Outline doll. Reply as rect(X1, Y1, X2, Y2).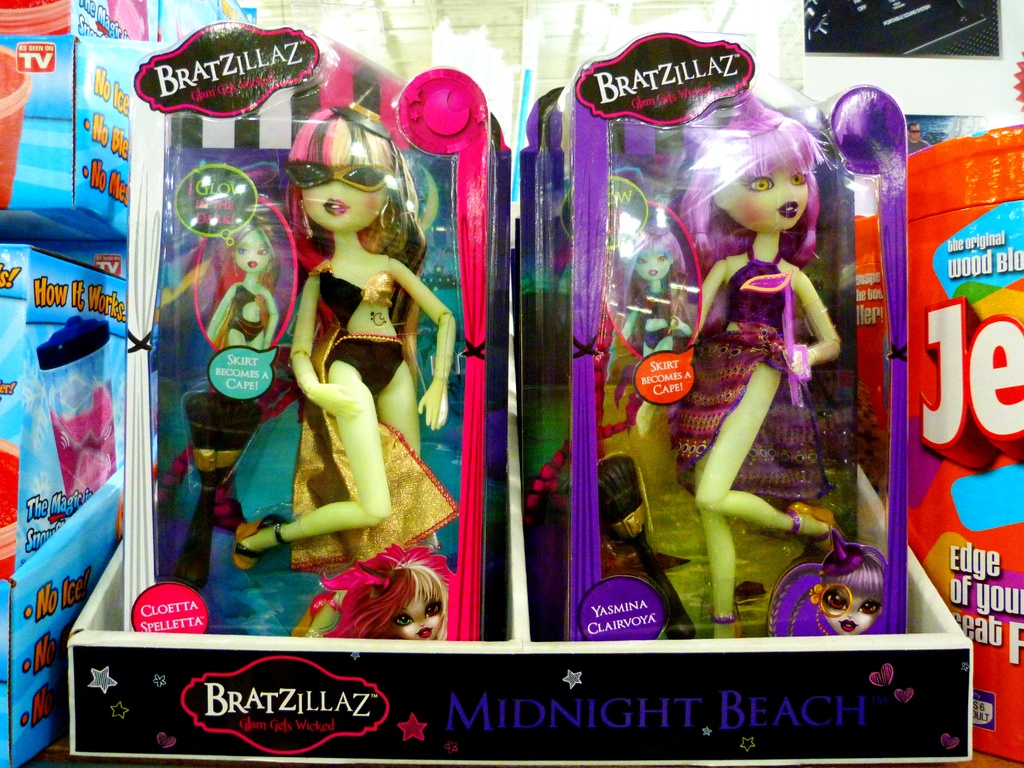
rect(231, 61, 456, 557).
